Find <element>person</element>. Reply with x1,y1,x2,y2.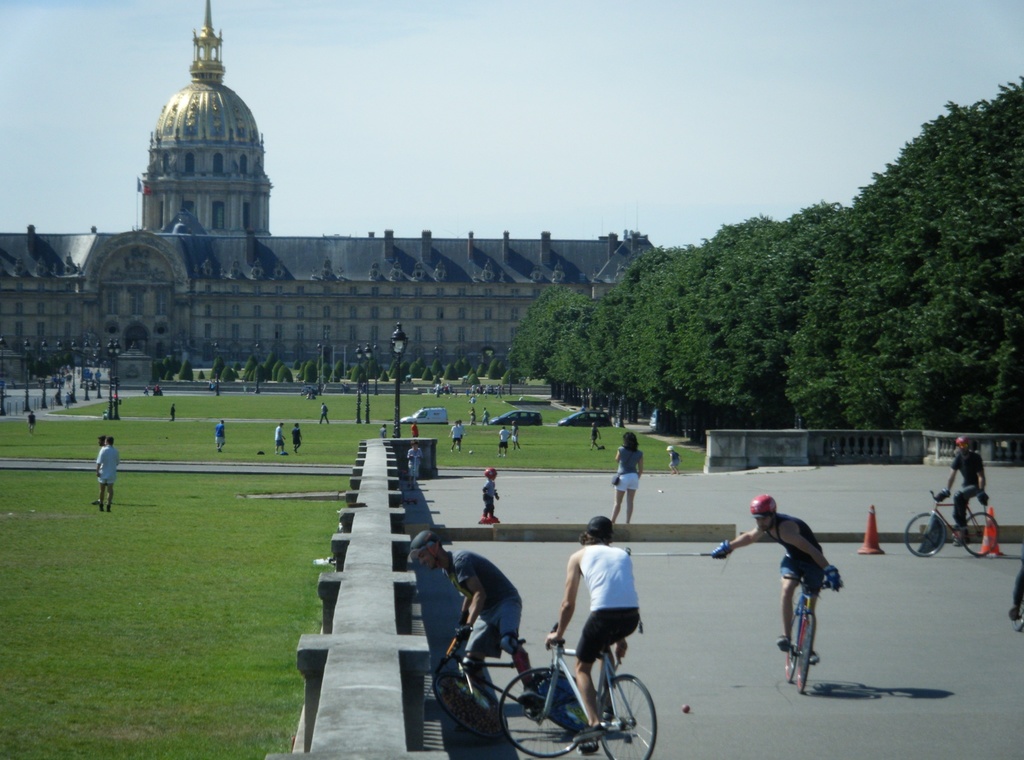
609,426,648,527.
